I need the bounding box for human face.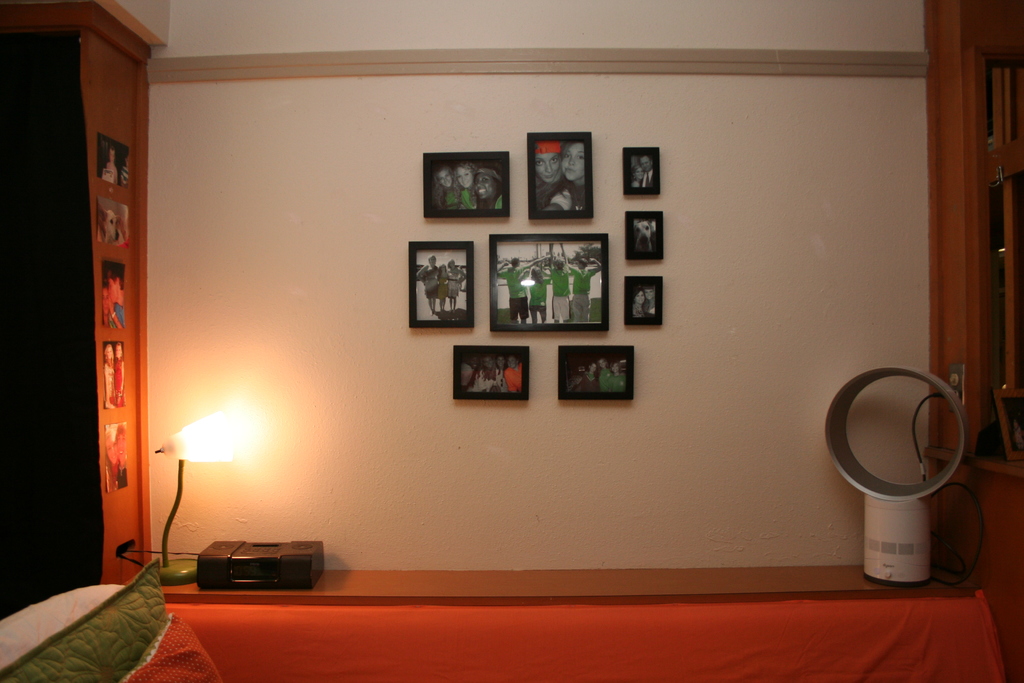
Here it is: box=[535, 152, 557, 178].
